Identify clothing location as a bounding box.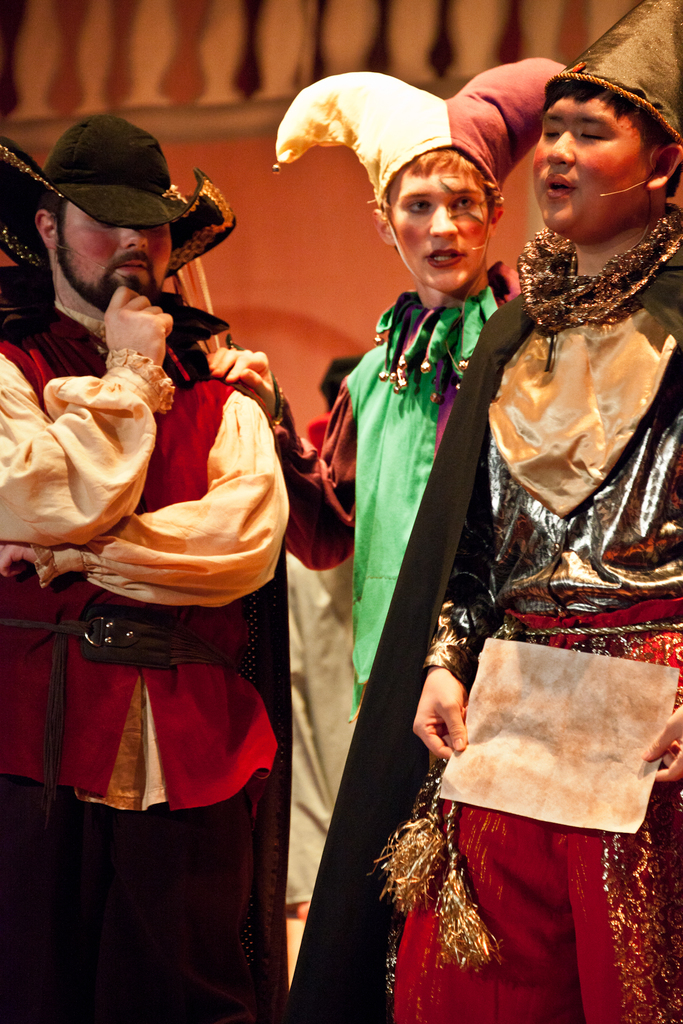
bbox=(0, 309, 289, 1023).
